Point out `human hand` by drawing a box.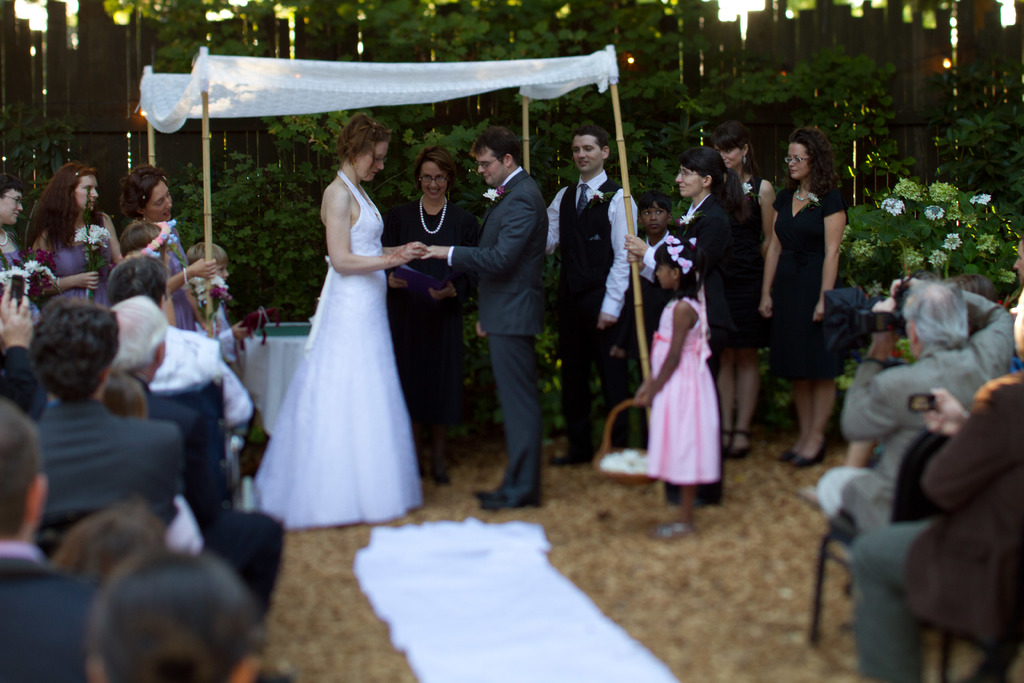
bbox=(624, 234, 648, 258).
